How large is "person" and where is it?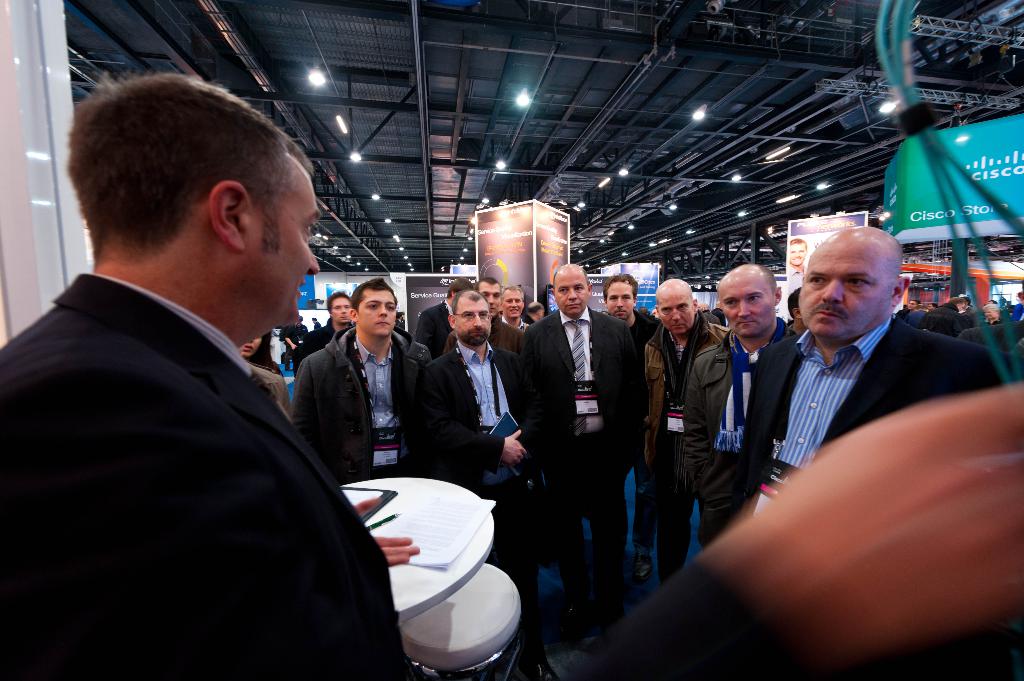
Bounding box: box=[296, 294, 344, 362].
